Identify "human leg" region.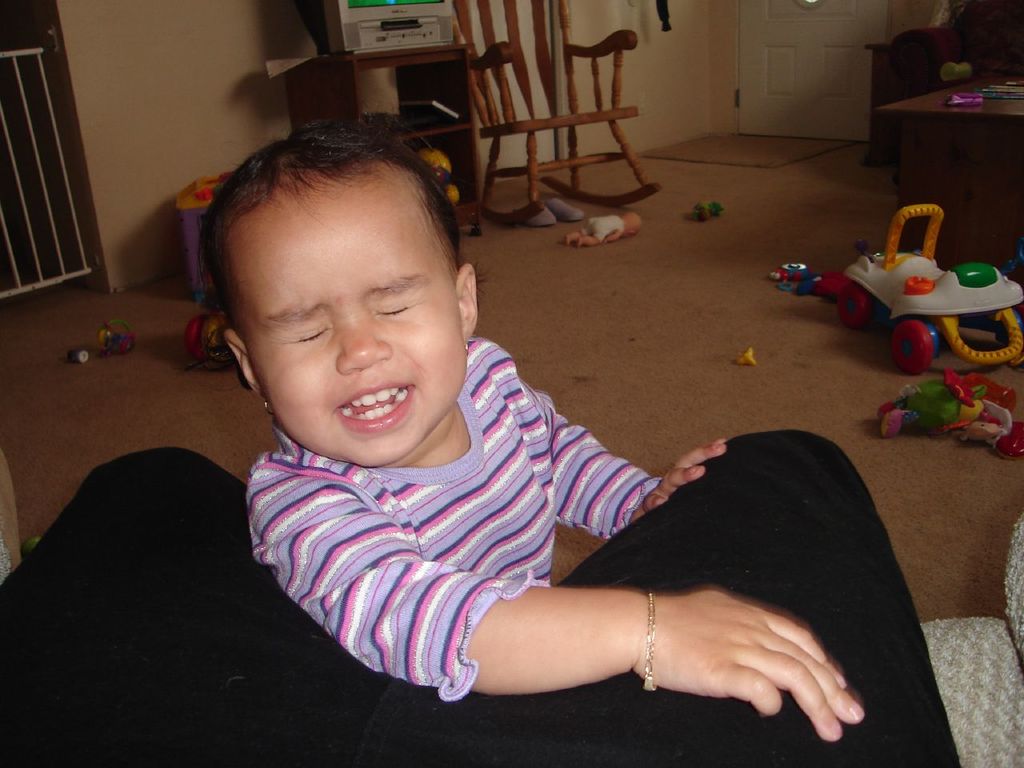
Region: [0,458,406,767].
